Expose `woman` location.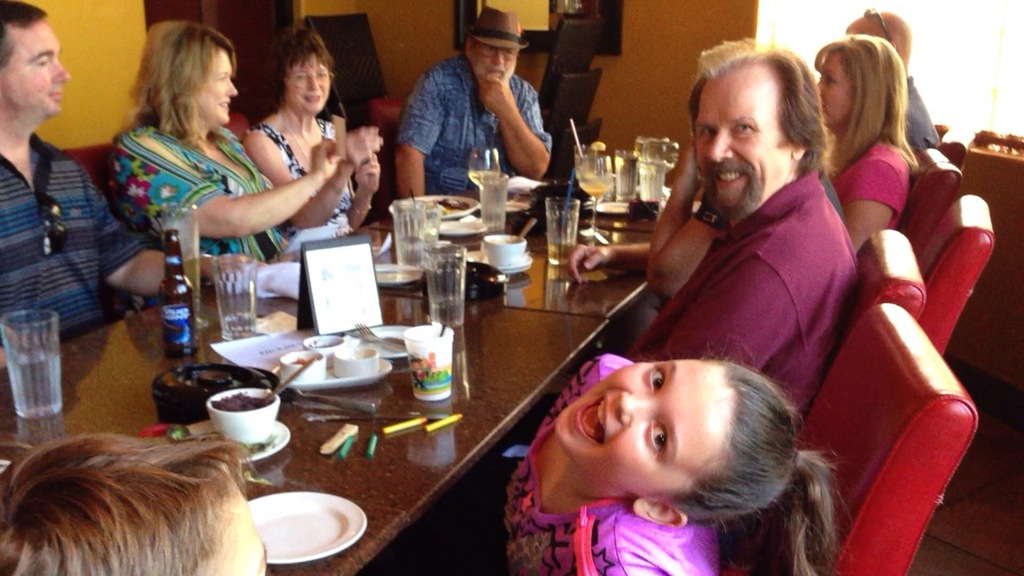
Exposed at l=114, t=22, r=337, b=333.
